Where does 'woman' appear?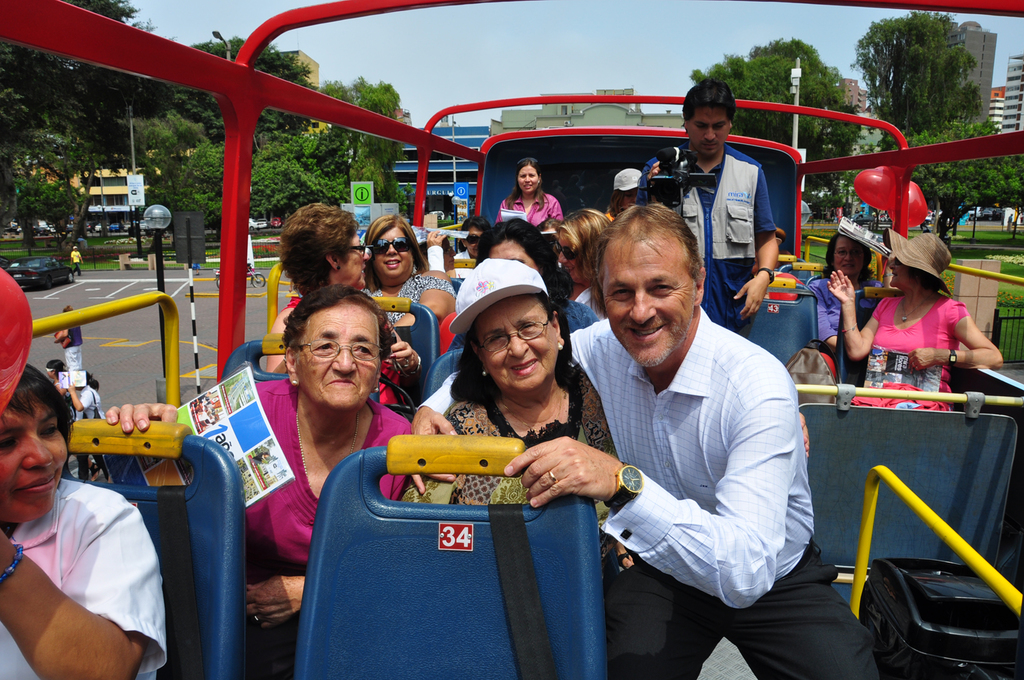
Appears at box(818, 229, 1005, 408).
